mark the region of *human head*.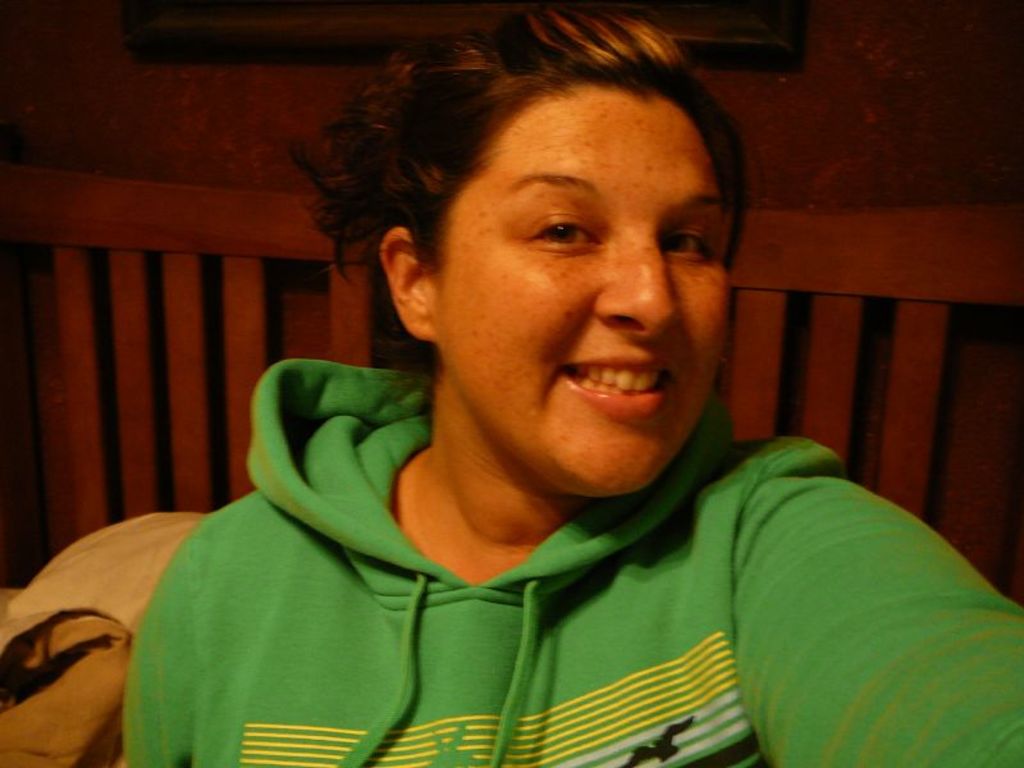
Region: crop(306, 74, 771, 474).
